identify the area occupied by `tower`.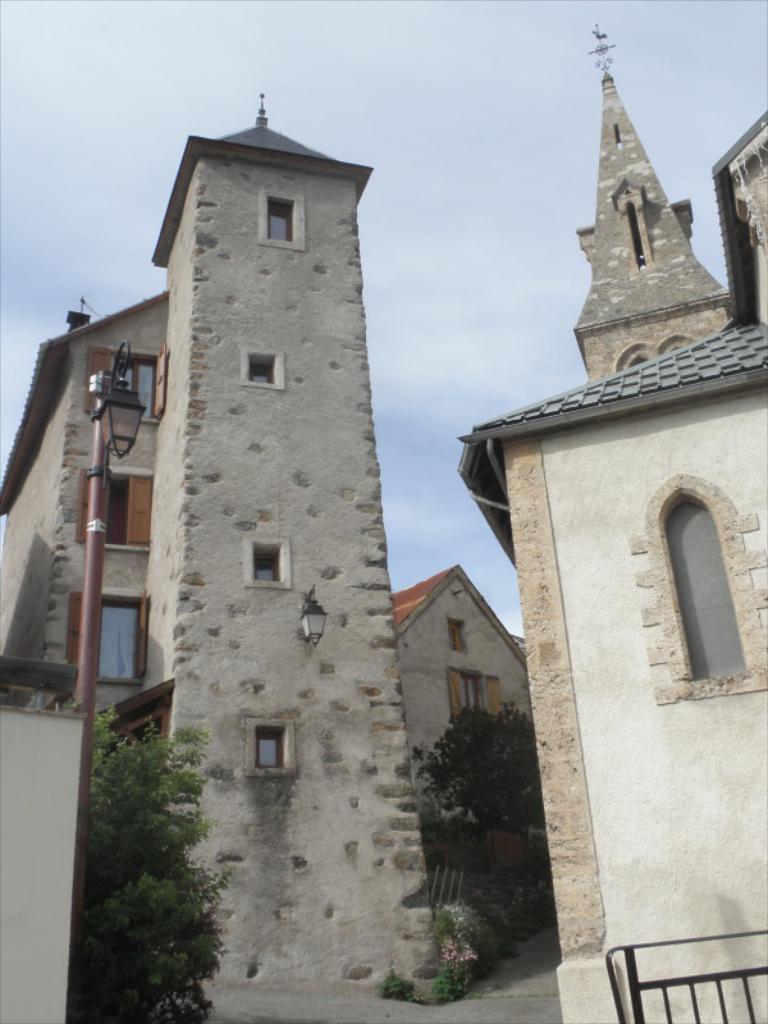
Area: x1=44 y1=41 x2=444 y2=964.
